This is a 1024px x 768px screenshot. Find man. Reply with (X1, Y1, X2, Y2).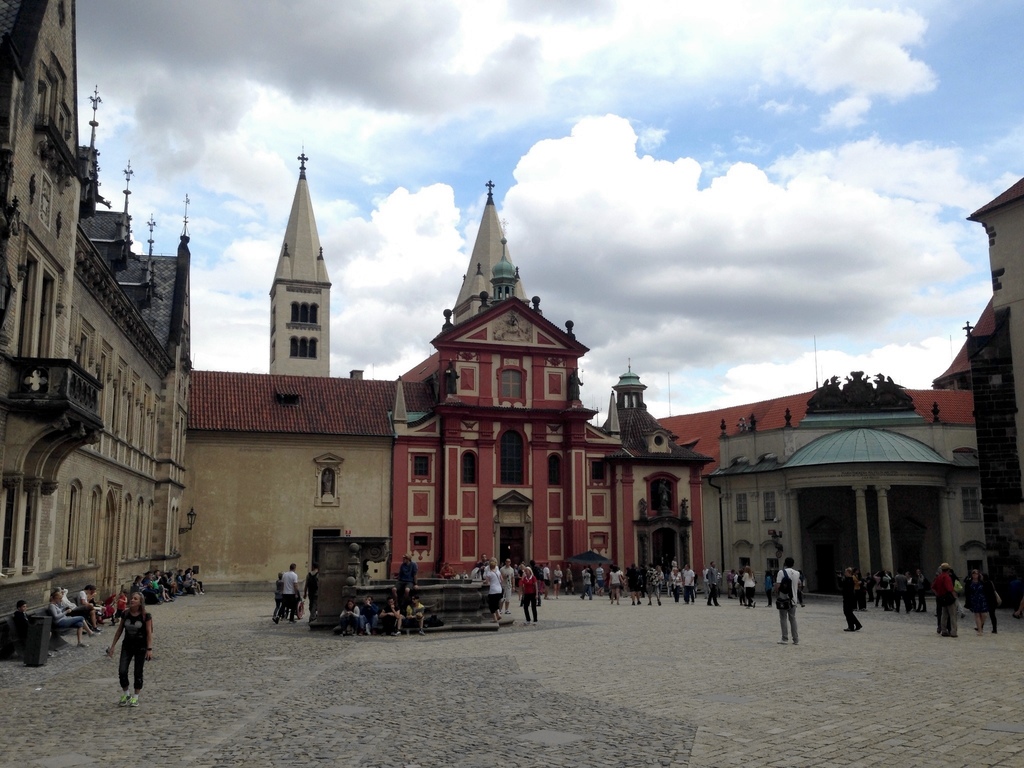
(701, 563, 712, 598).
